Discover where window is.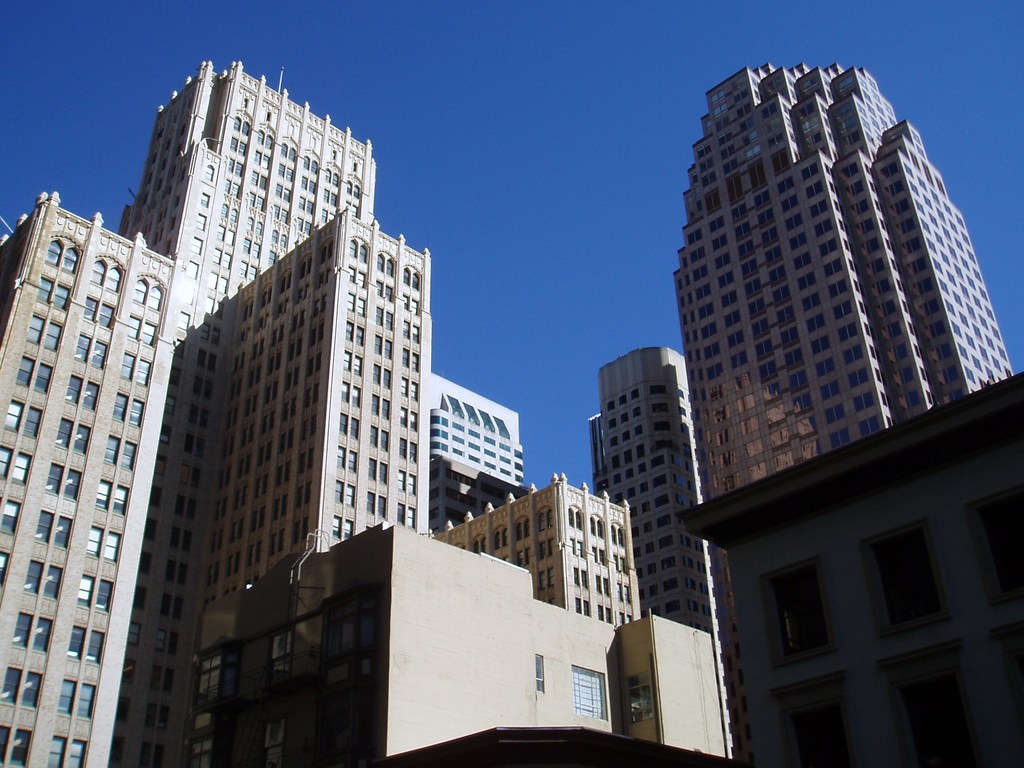
Discovered at bbox=(63, 246, 80, 272).
